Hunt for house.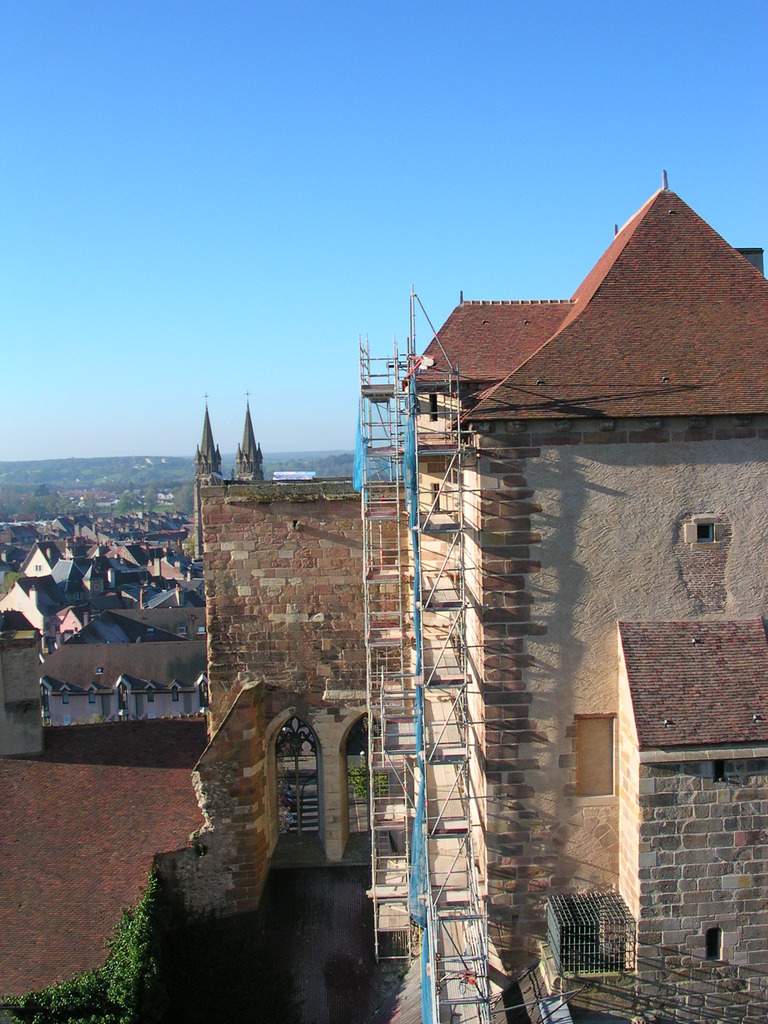
Hunted down at 3,566,72,641.
